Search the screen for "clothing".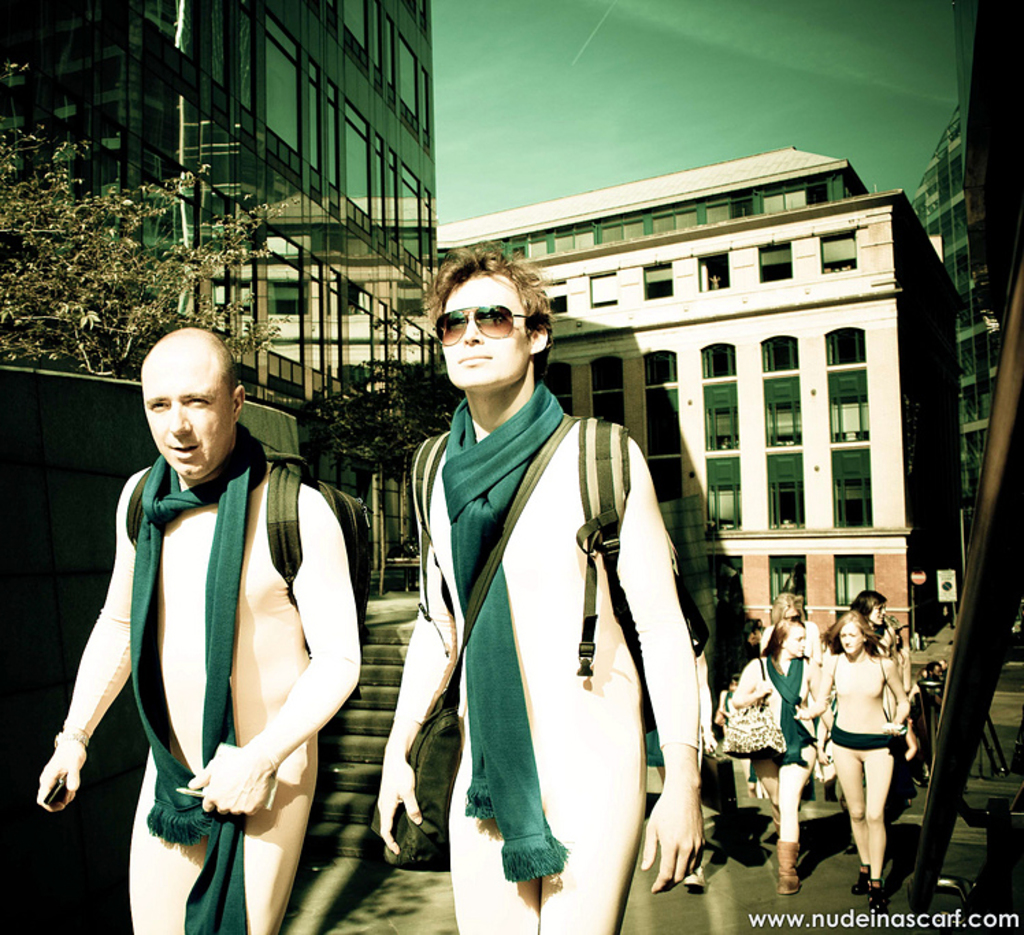
Found at rect(760, 620, 820, 661).
